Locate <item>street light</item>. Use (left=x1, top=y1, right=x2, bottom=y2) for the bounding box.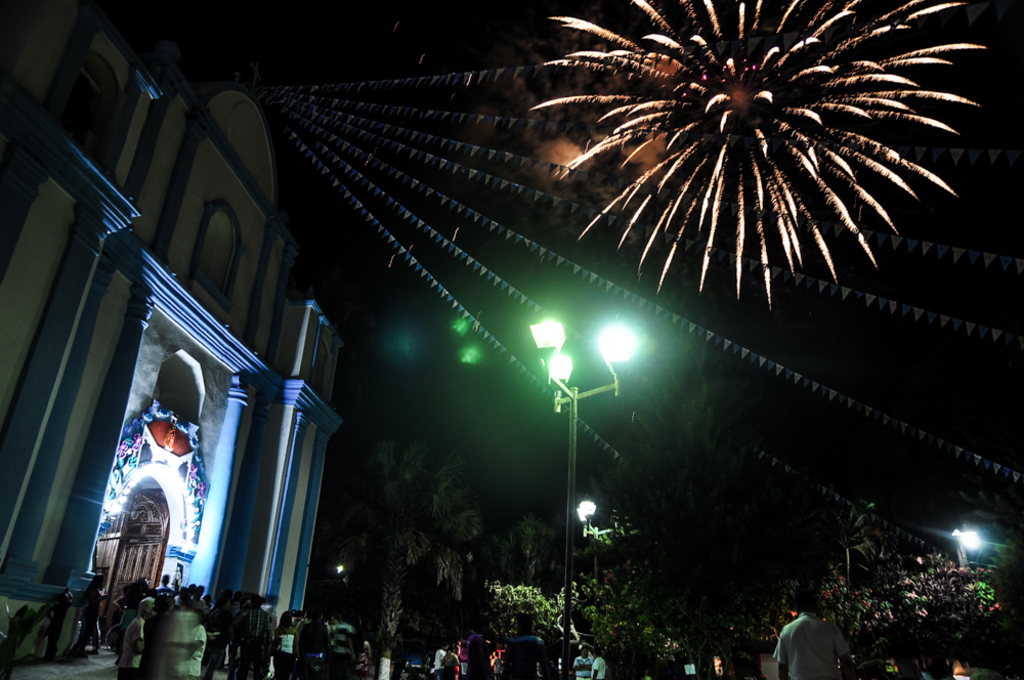
(left=522, top=317, right=645, bottom=679).
